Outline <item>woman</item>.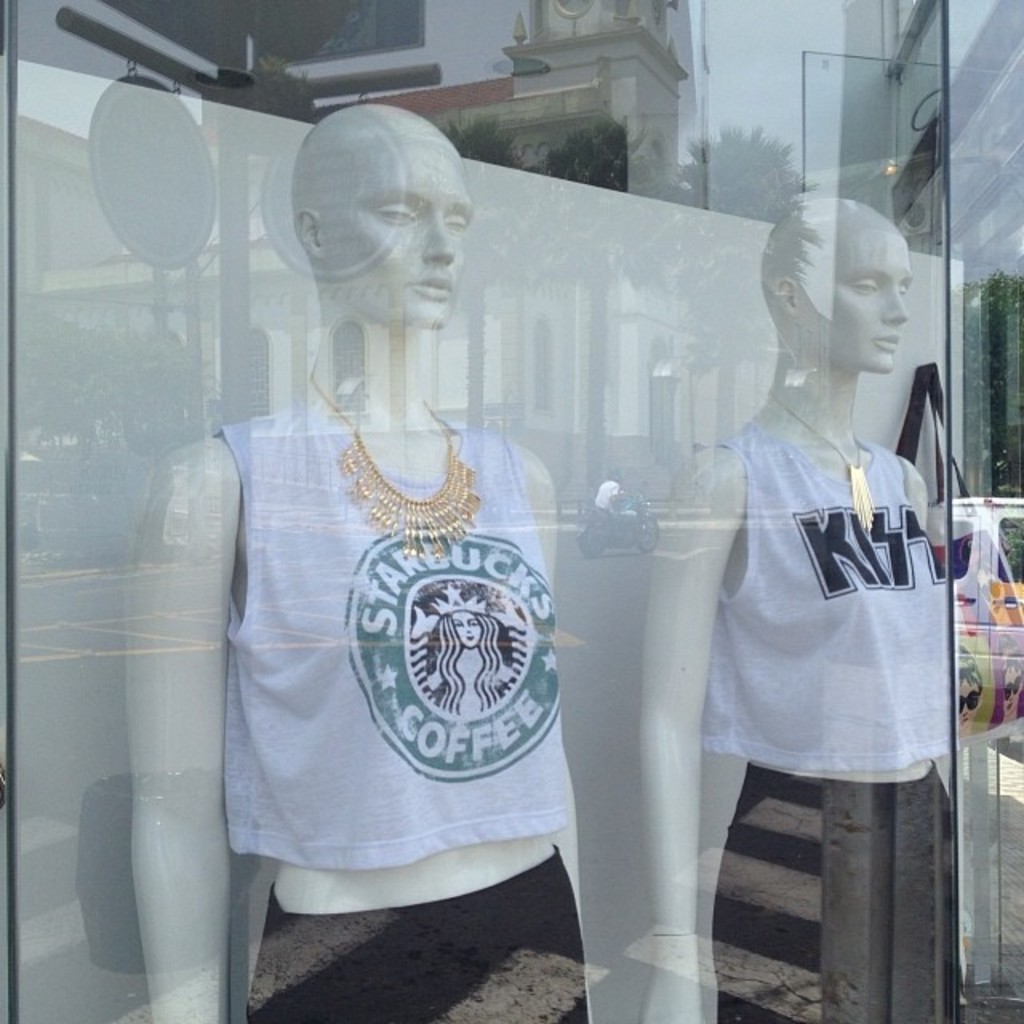
Outline: 186, 138, 781, 1023.
